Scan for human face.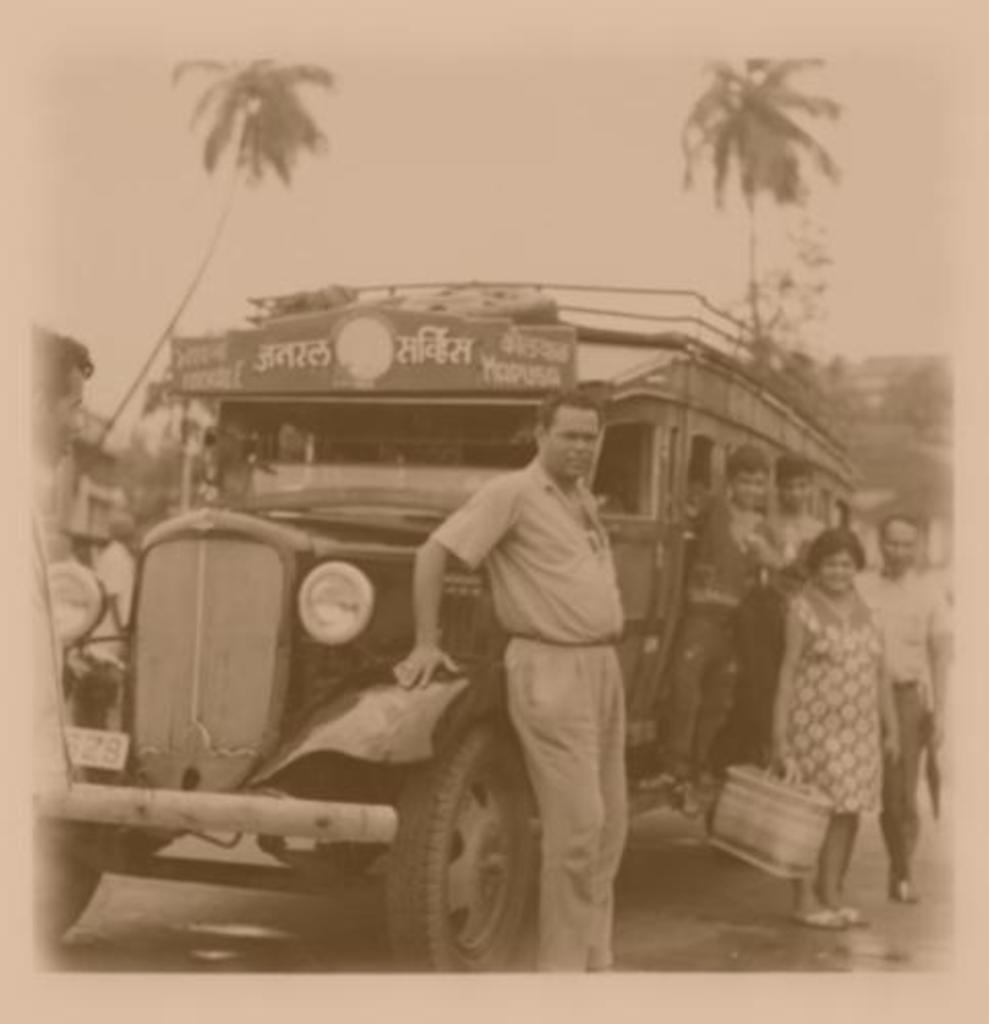
Scan result: x1=39 y1=367 x2=86 y2=471.
